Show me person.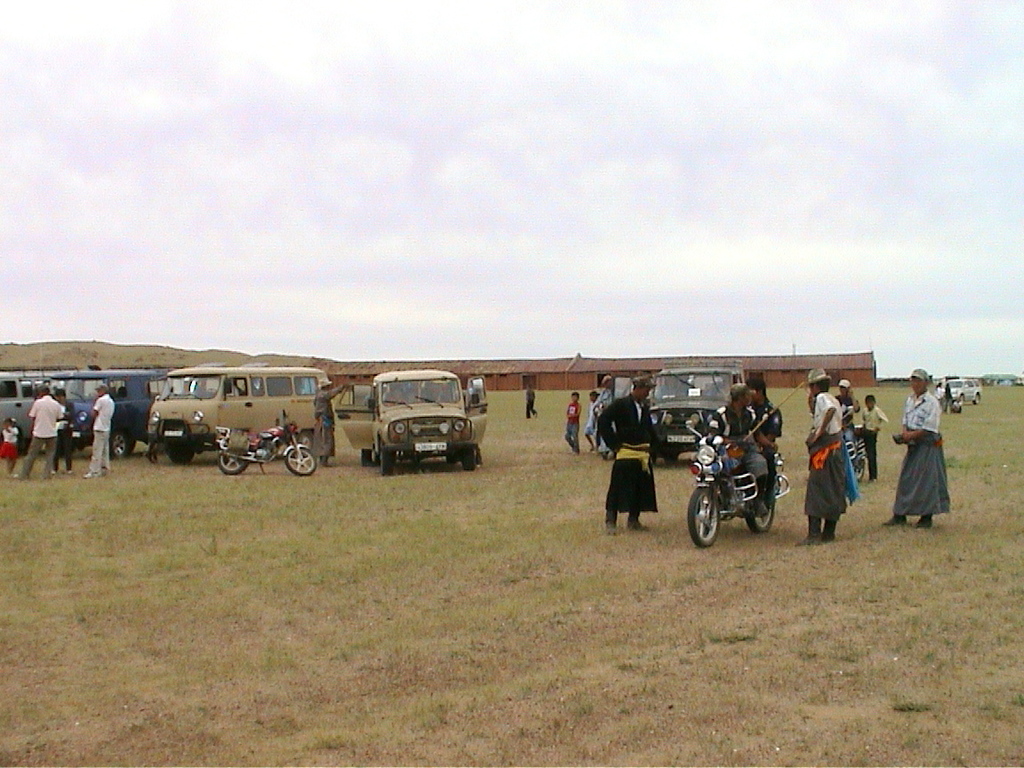
person is here: (left=54, top=386, right=70, bottom=474).
